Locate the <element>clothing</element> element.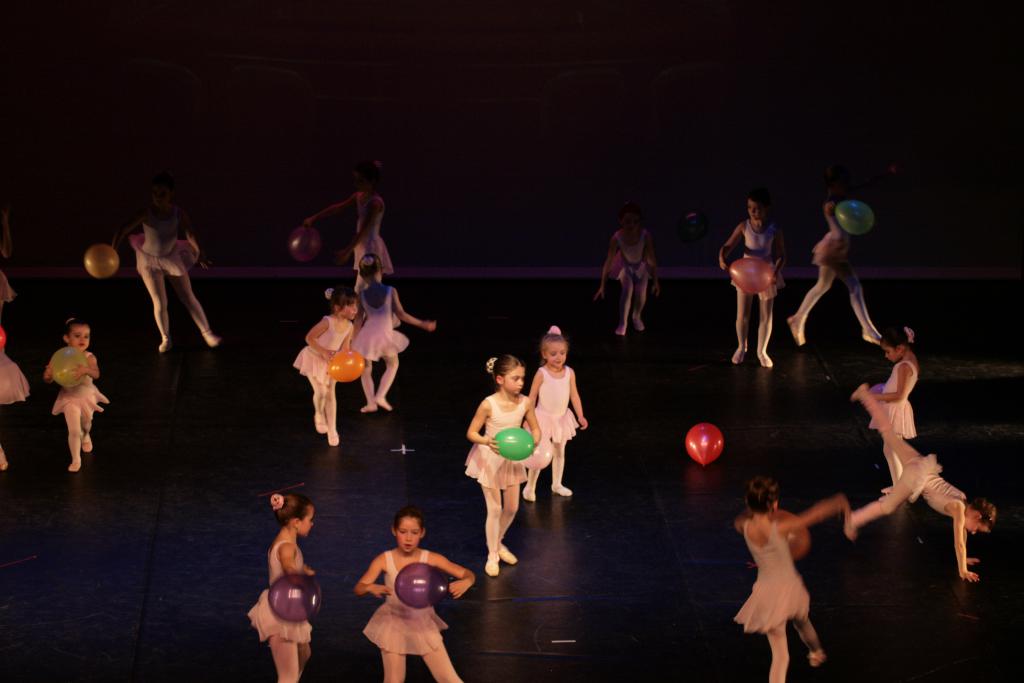
Element bbox: 0 352 33 408.
